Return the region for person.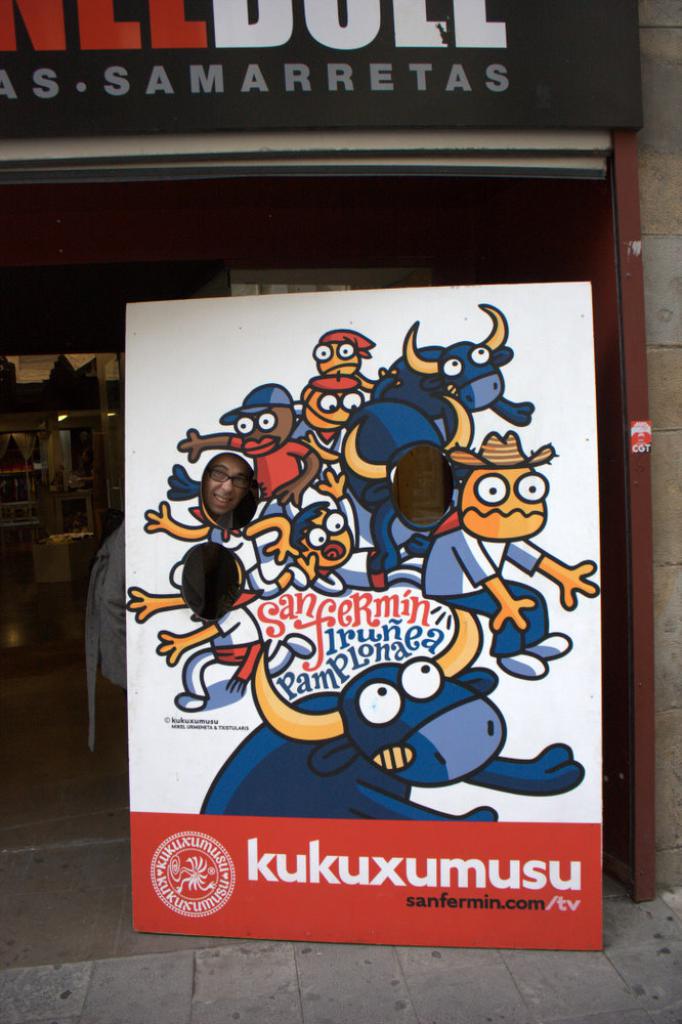
<box>245,464,364,599</box>.
